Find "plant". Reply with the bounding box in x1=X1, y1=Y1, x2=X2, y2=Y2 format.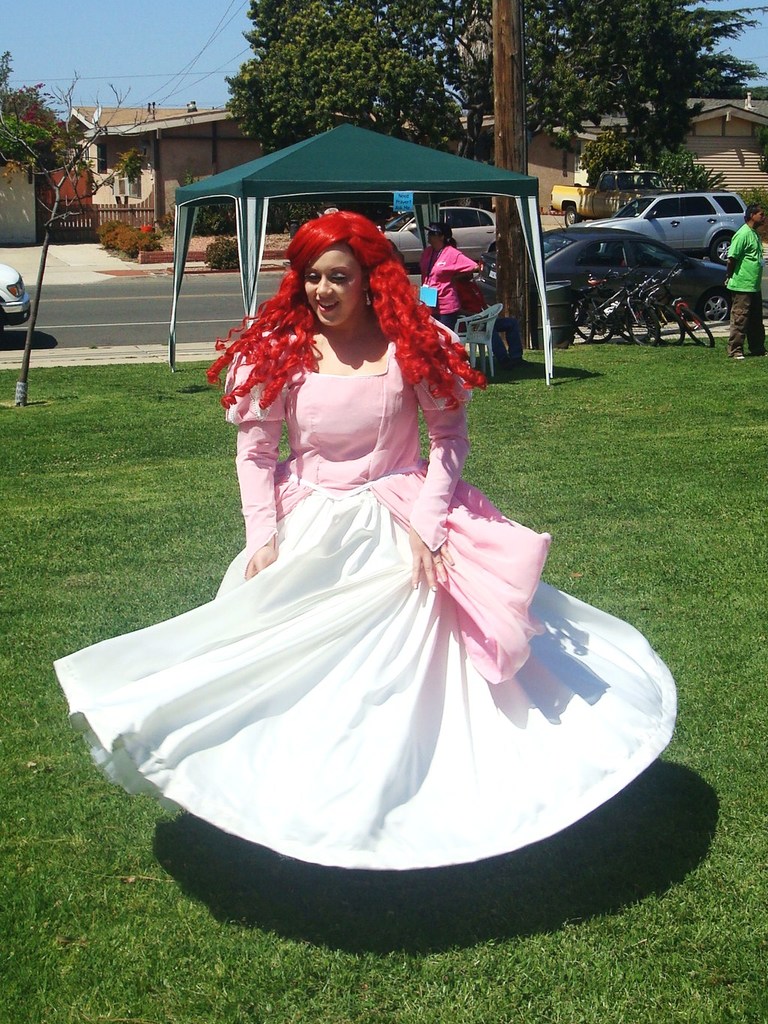
x1=202, y1=235, x2=254, y2=273.
